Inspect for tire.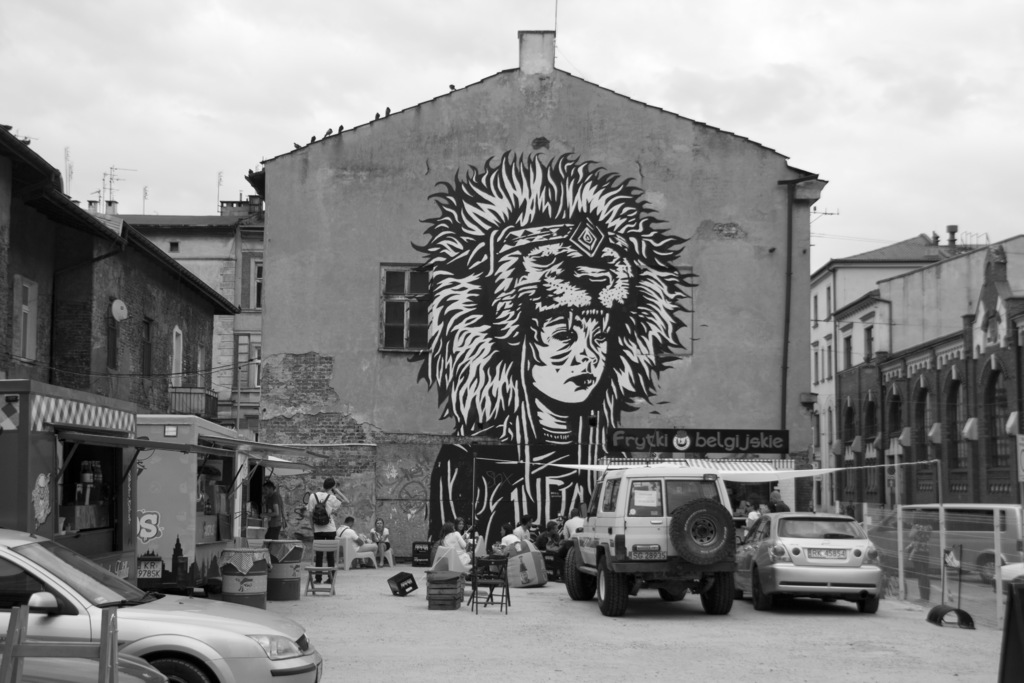
Inspection: (left=143, top=657, right=213, bottom=682).
